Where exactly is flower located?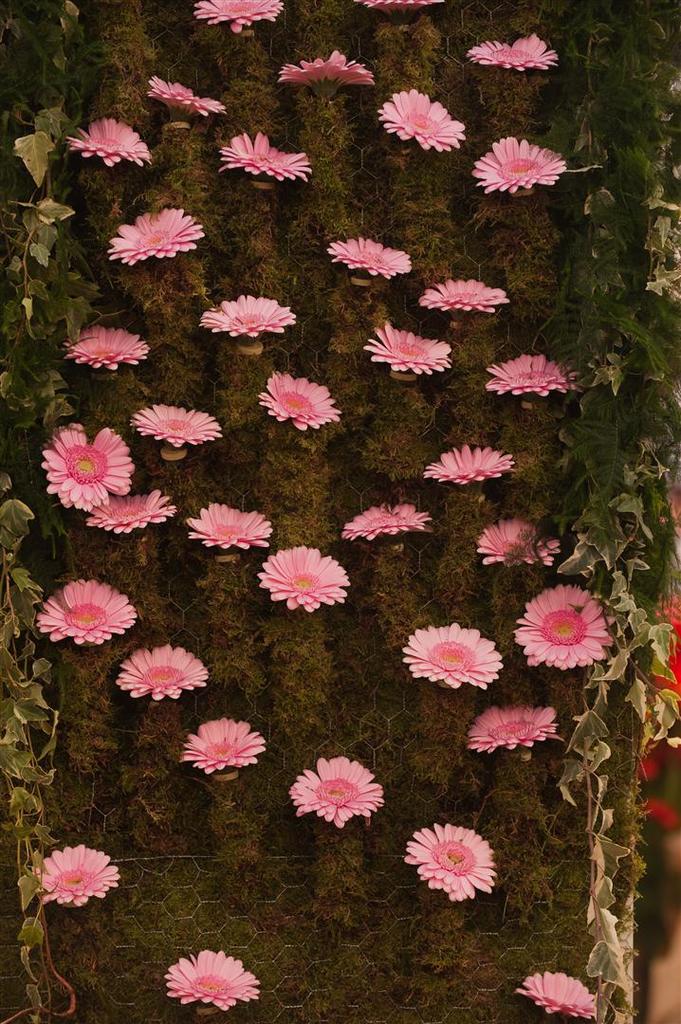
Its bounding box is 278 47 374 94.
